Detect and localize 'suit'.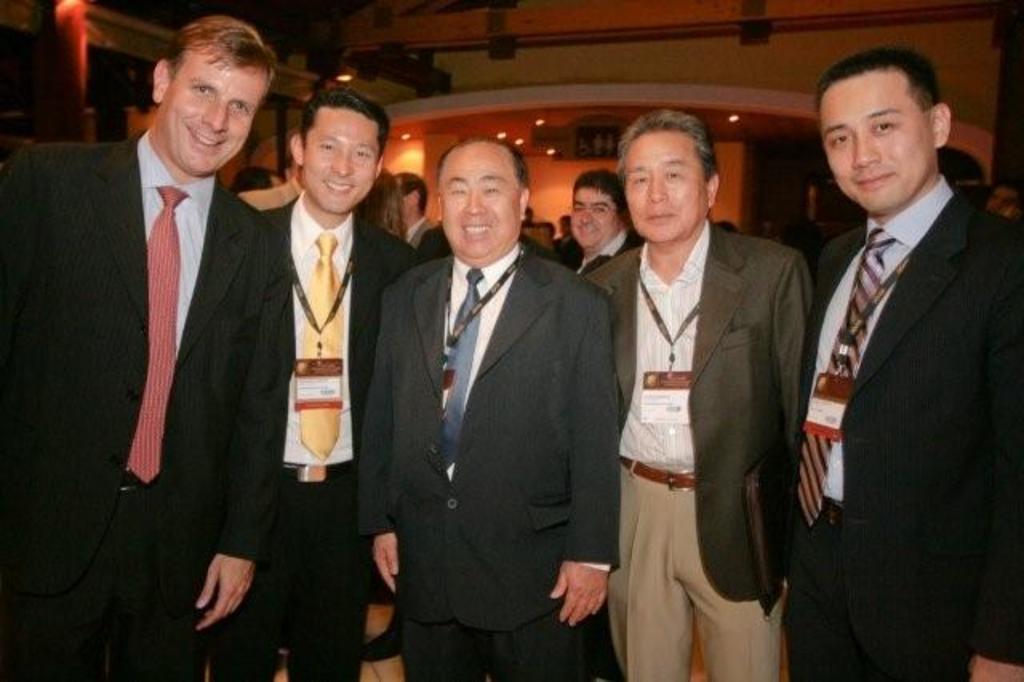
Localized at box=[402, 218, 438, 255].
